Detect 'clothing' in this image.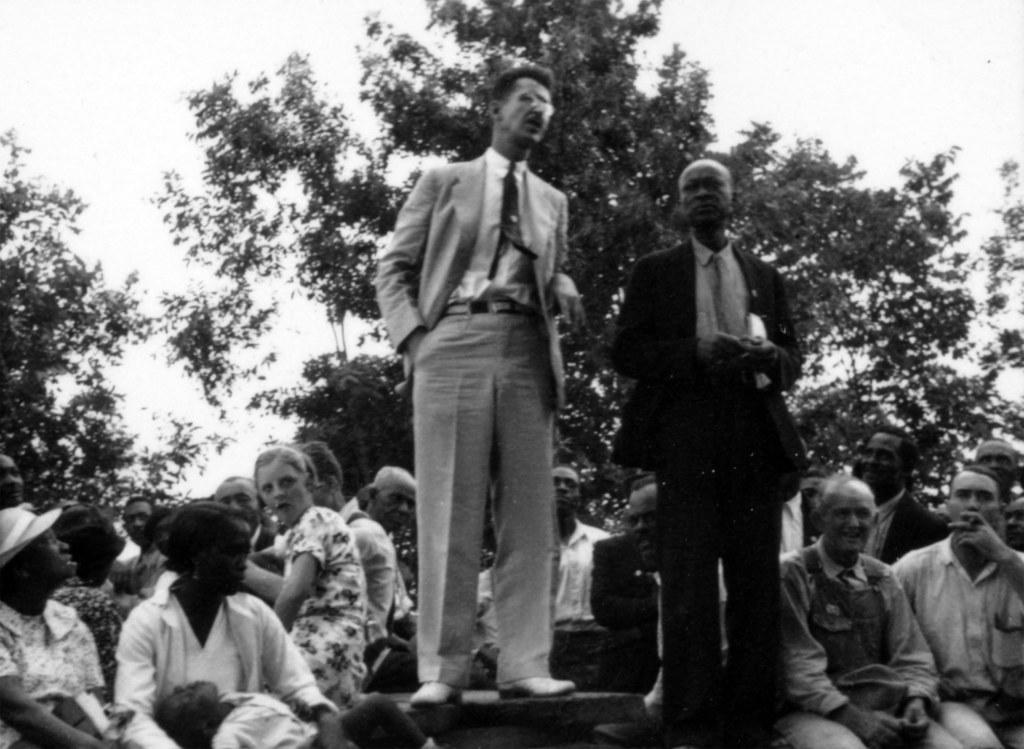
Detection: (612, 220, 806, 714).
